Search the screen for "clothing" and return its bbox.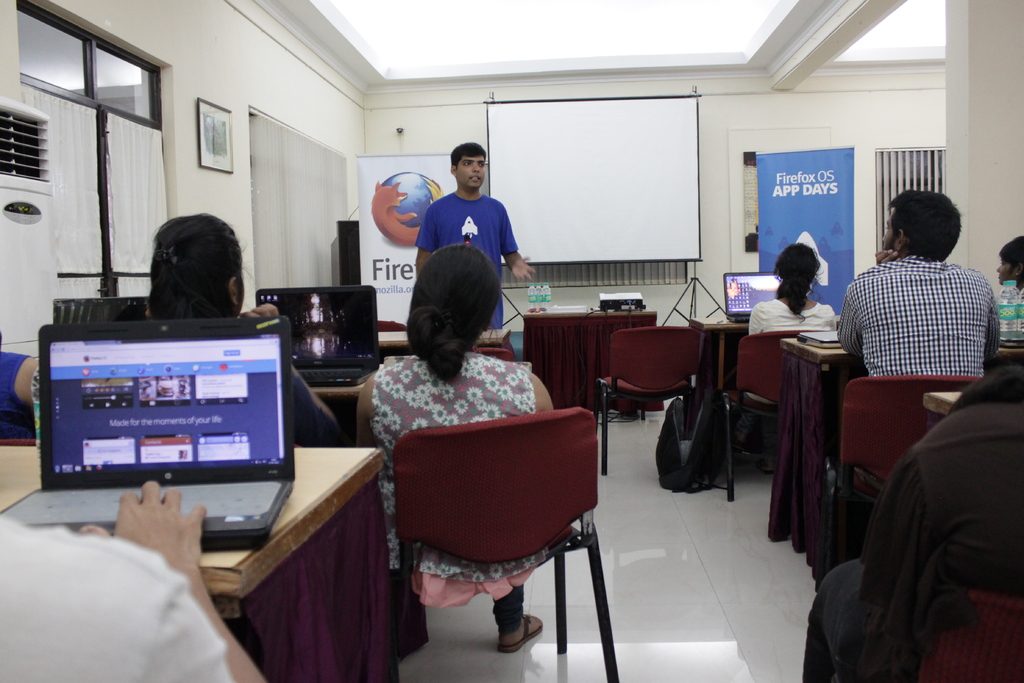
Found: detection(0, 504, 236, 682).
